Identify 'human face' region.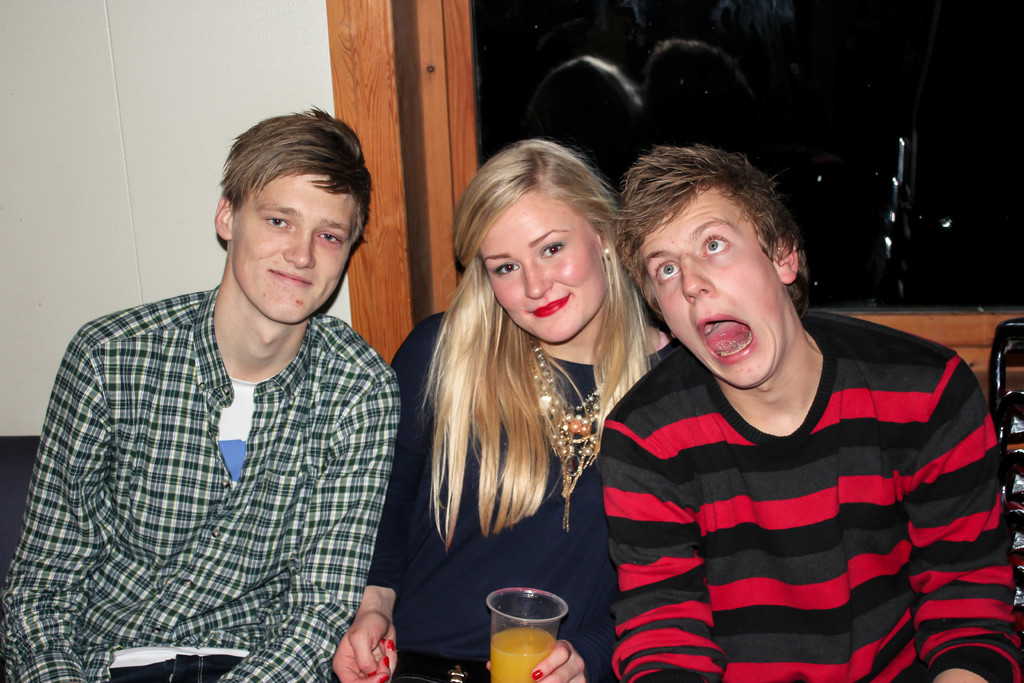
Region: <box>640,183,788,388</box>.
